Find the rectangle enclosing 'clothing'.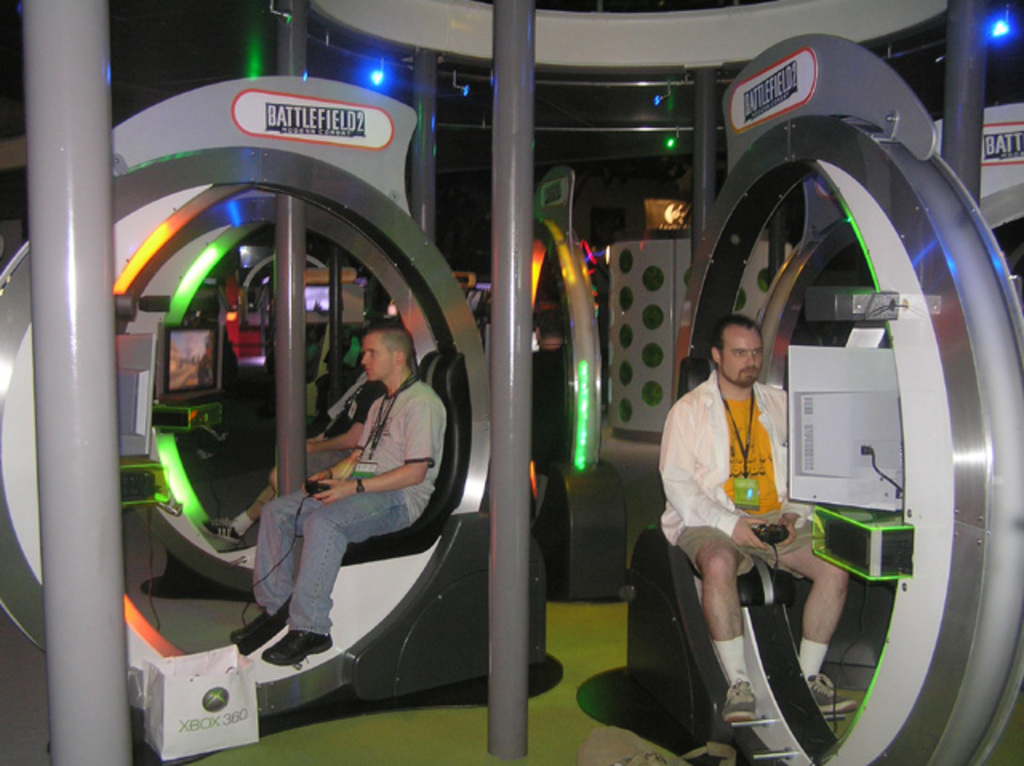
crop(661, 368, 811, 536).
